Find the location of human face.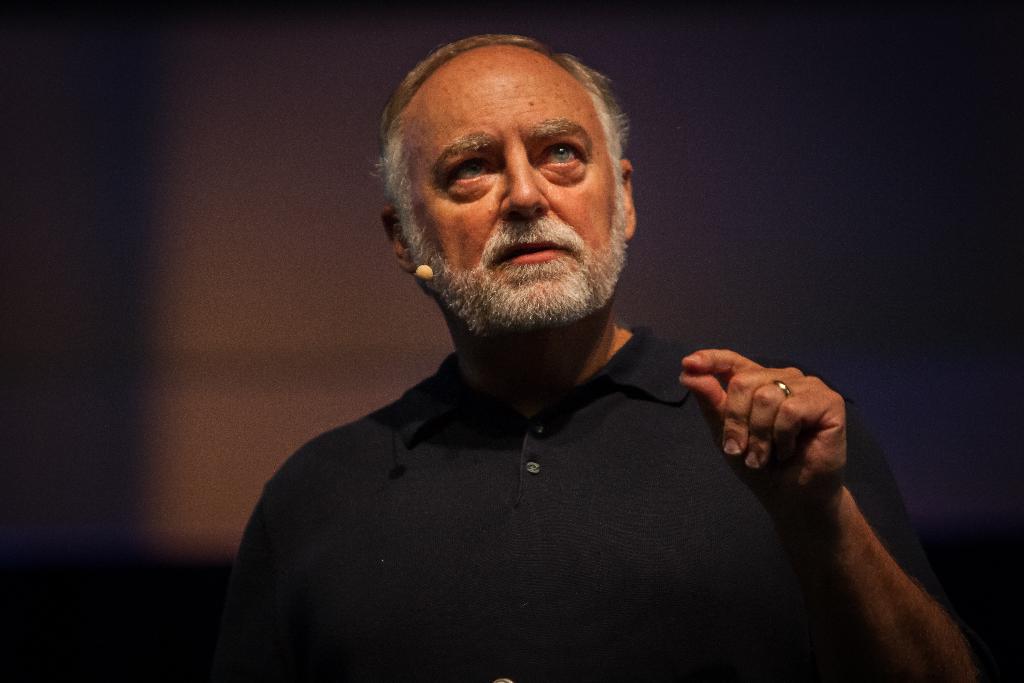
Location: {"left": 413, "top": 43, "right": 625, "bottom": 325}.
